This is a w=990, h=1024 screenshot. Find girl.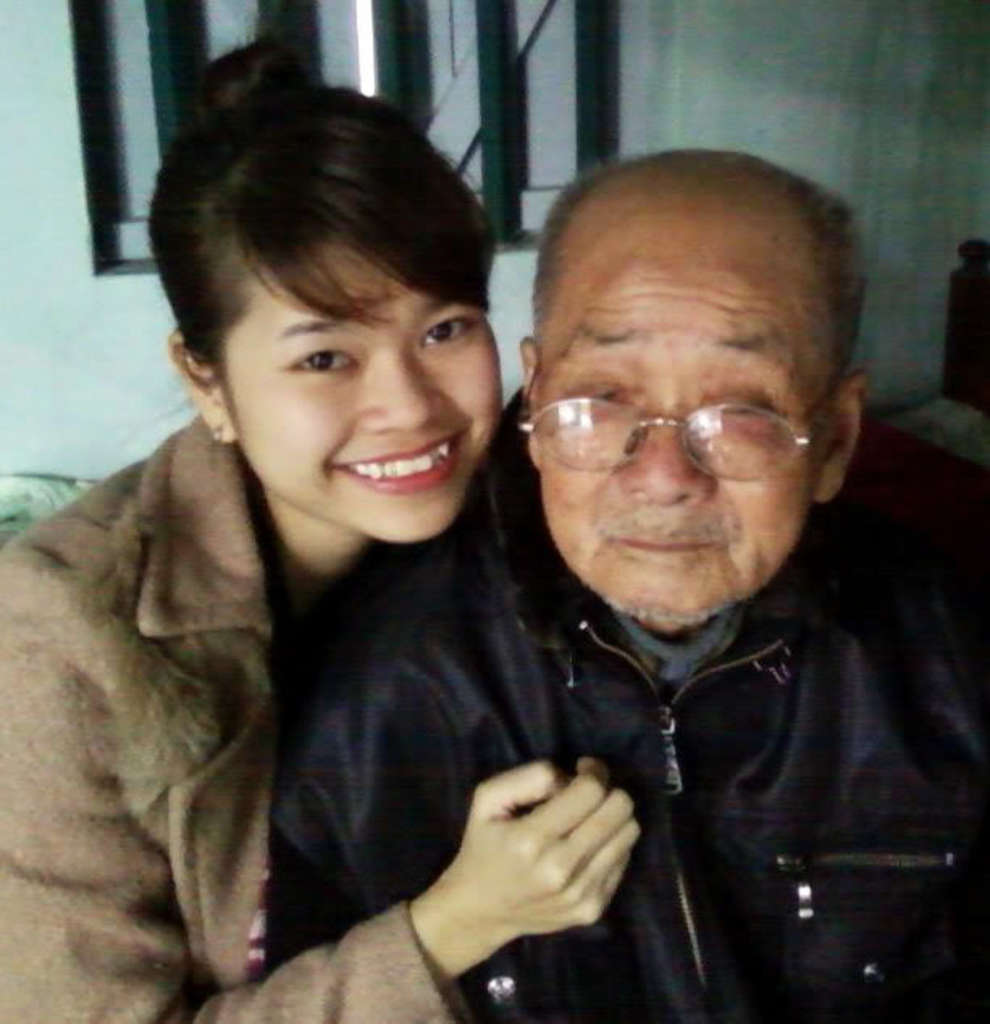
Bounding box: 0:31:641:1022.
